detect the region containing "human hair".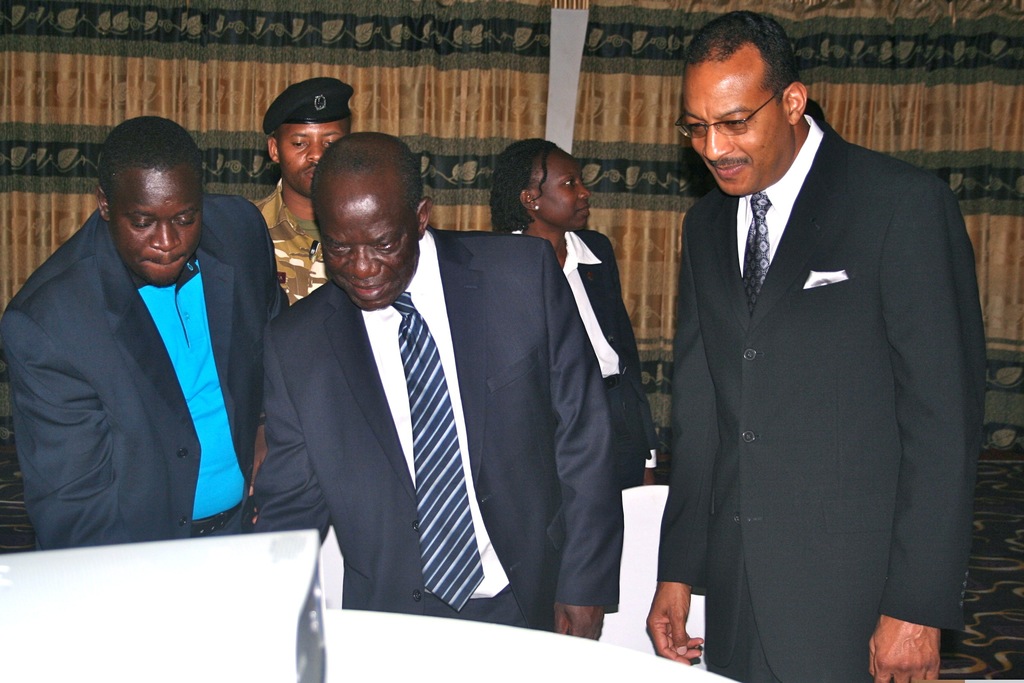
bbox=(490, 143, 559, 238).
